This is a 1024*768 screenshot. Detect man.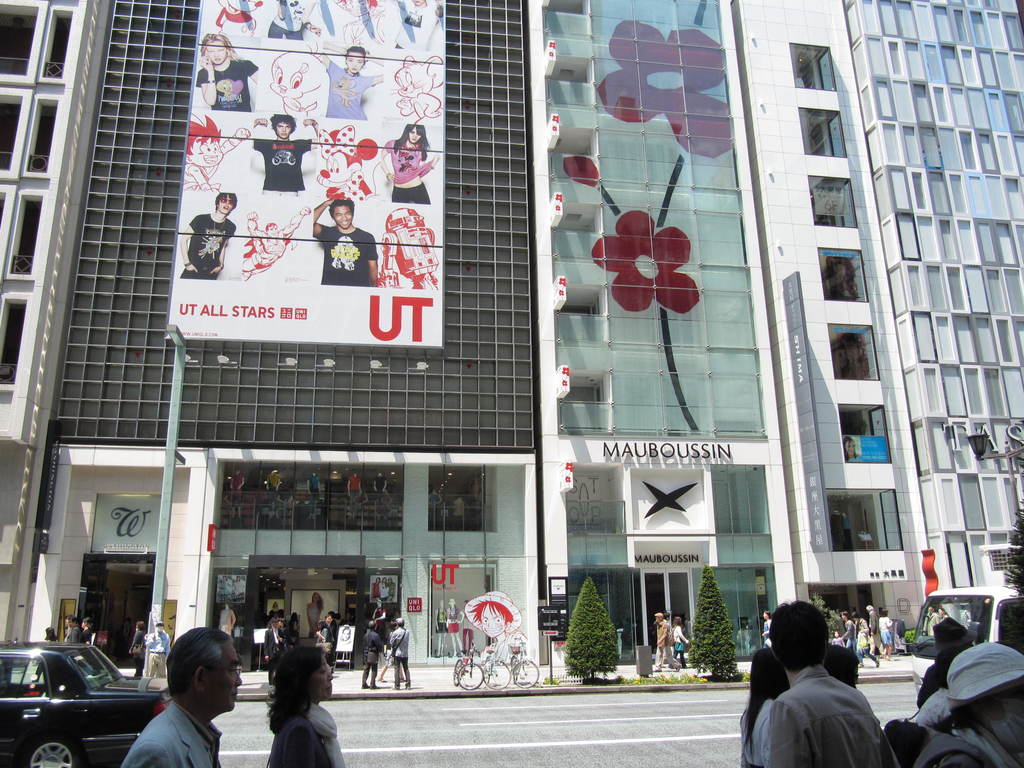
Rect(388, 617, 410, 689).
